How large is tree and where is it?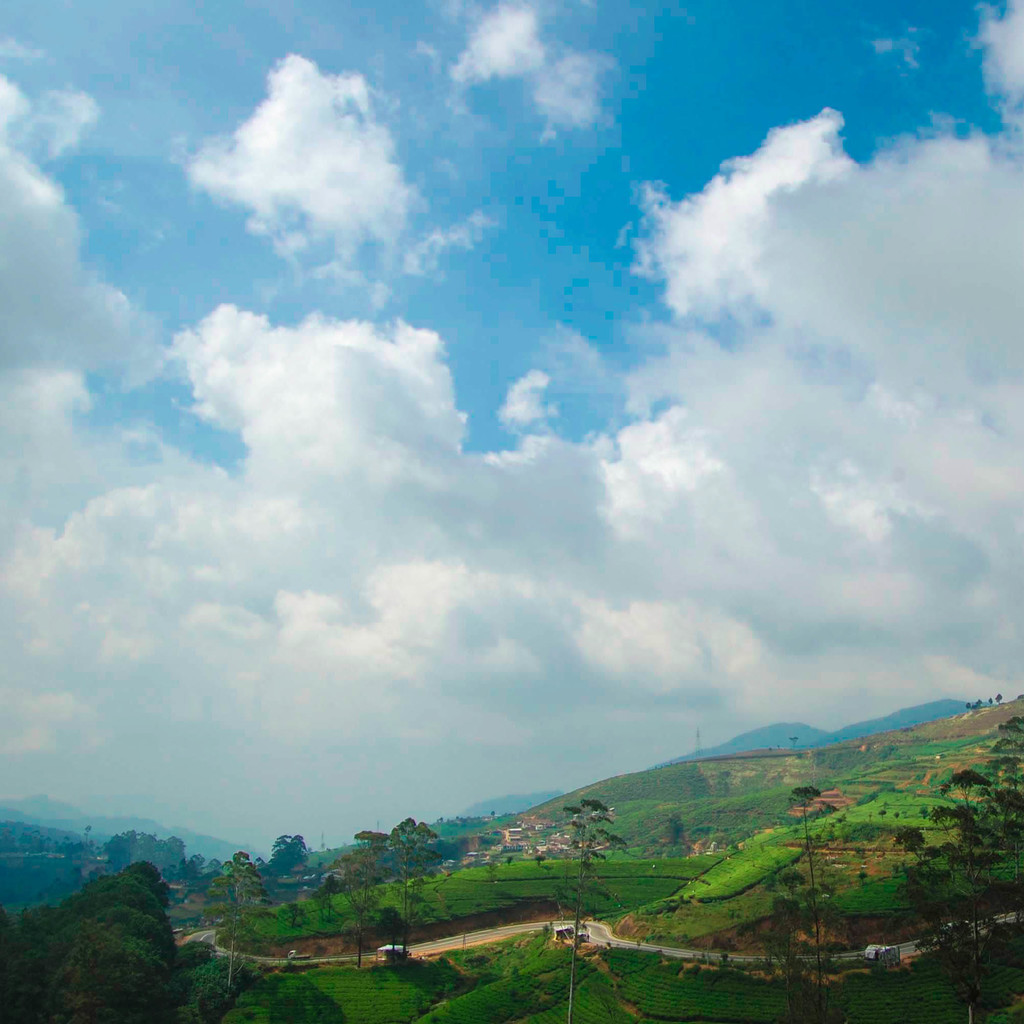
Bounding box: 527,795,627,1023.
